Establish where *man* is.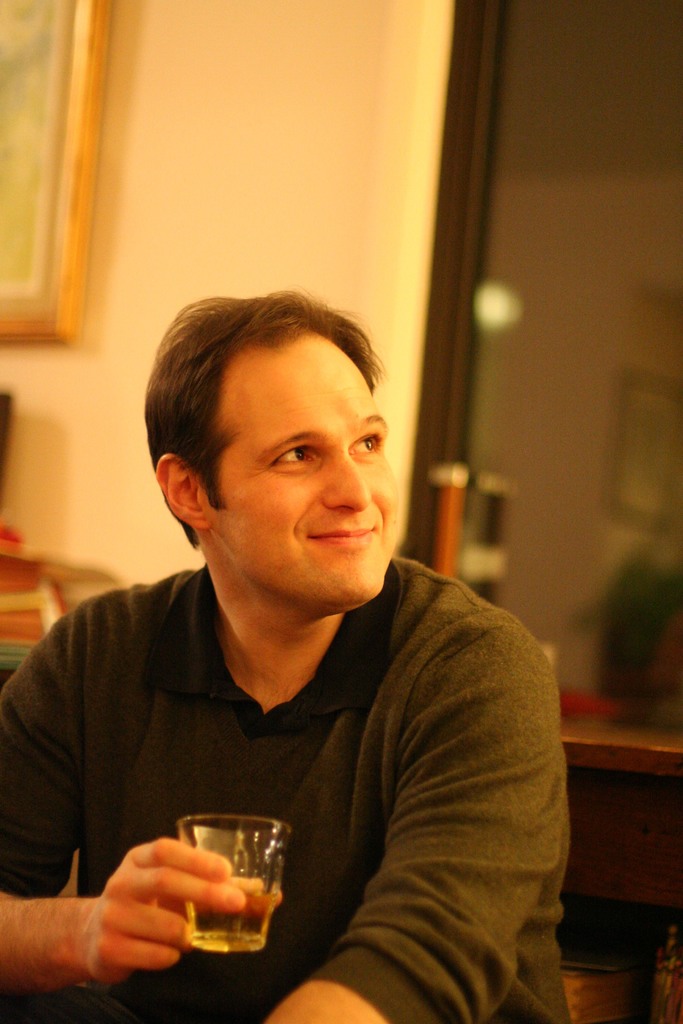
Established at x1=0, y1=285, x2=600, y2=1002.
